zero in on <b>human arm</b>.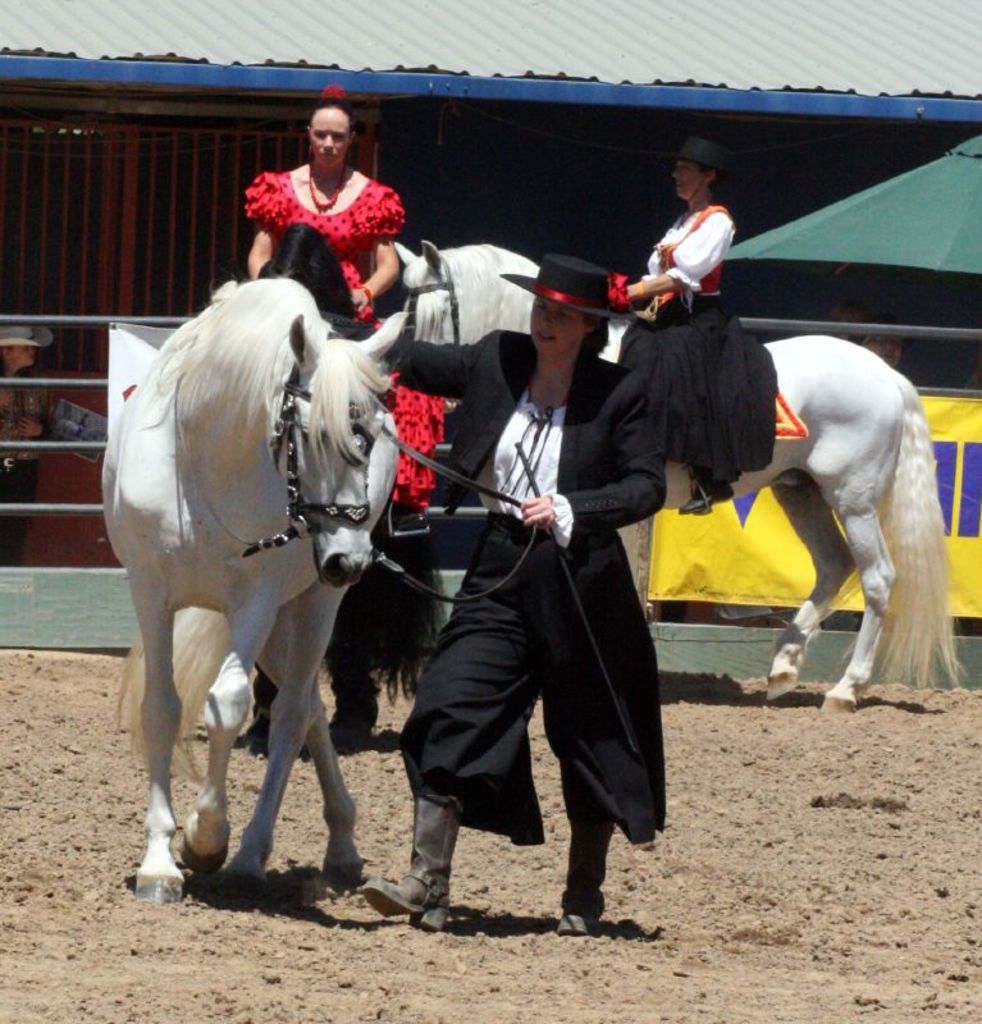
Zeroed in: Rect(521, 376, 675, 524).
